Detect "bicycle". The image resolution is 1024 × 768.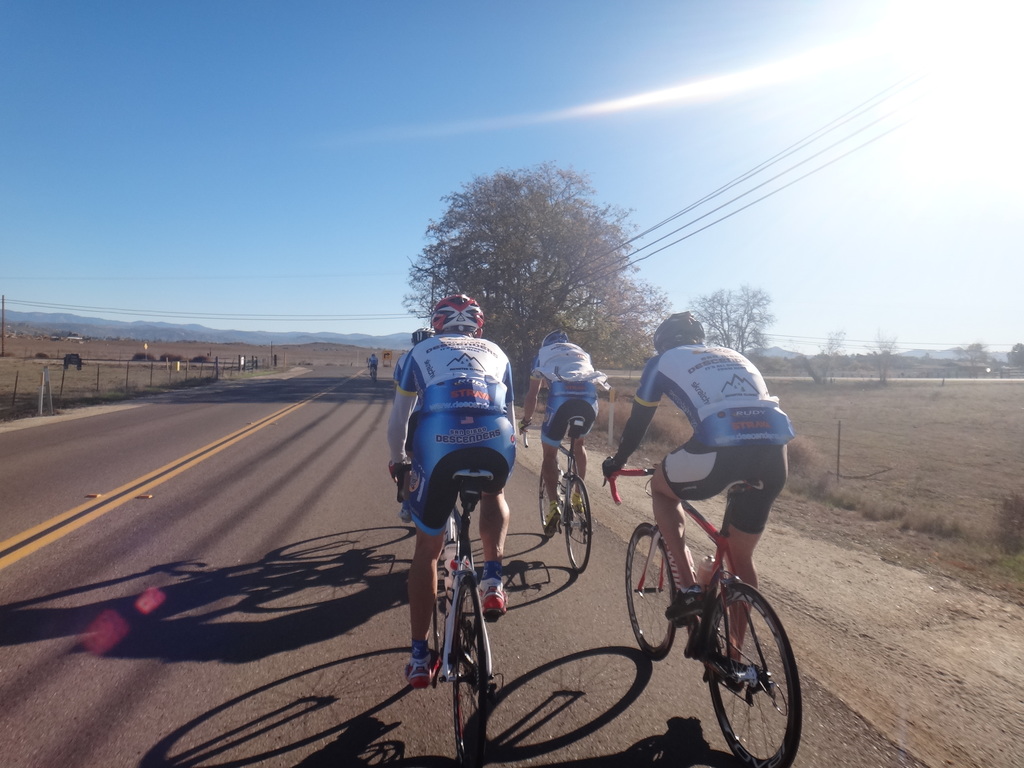
[598, 447, 806, 756].
